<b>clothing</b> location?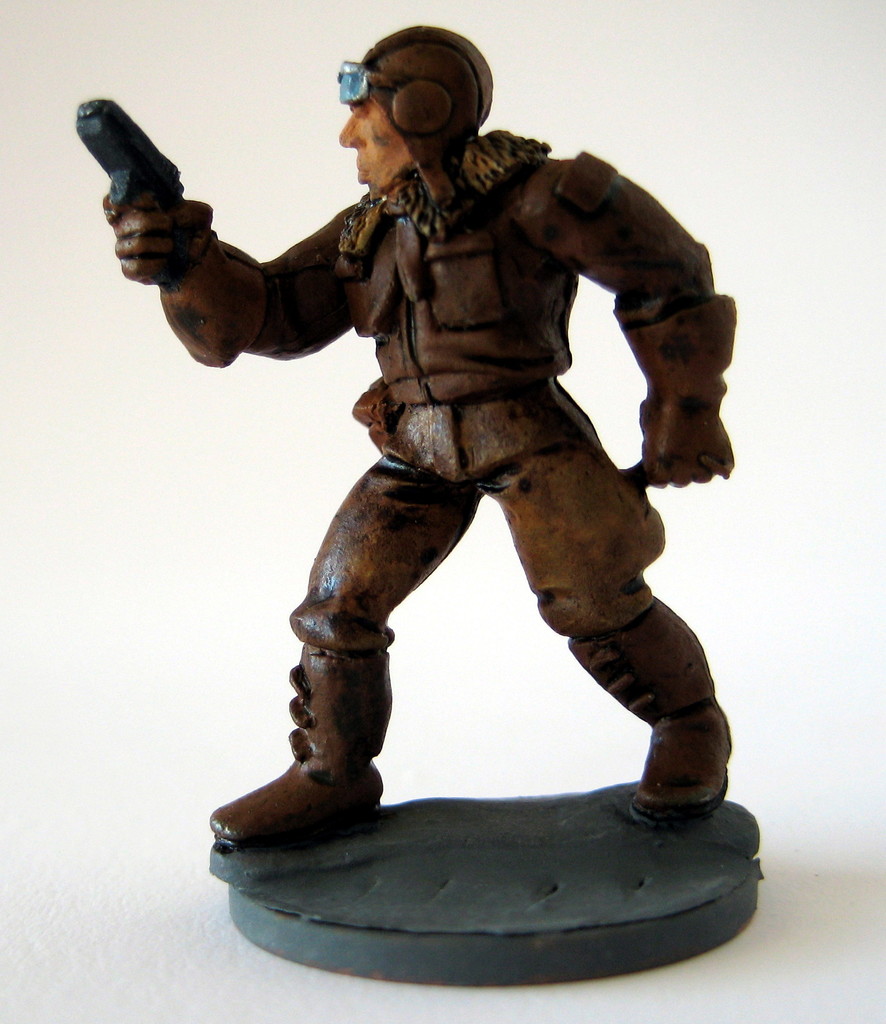
Rect(161, 86, 723, 809)
